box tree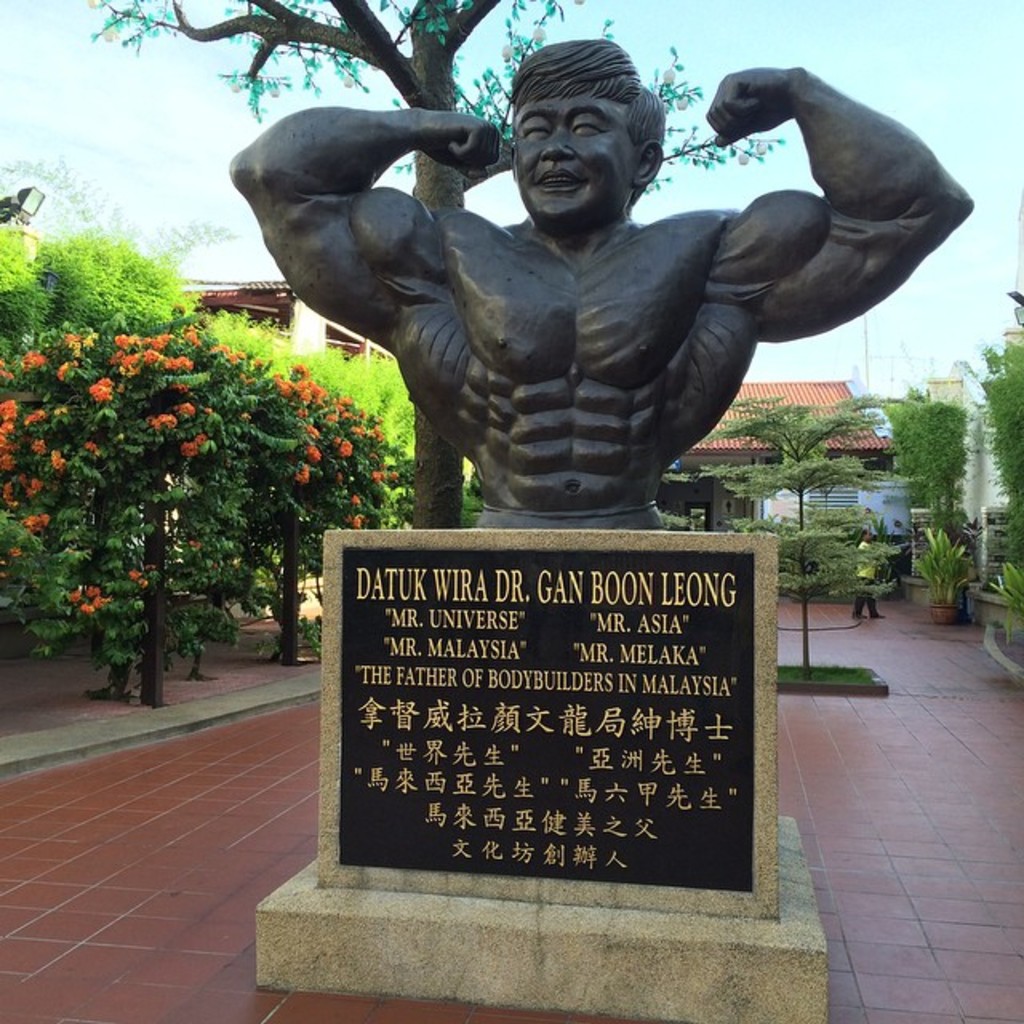
<region>0, 214, 53, 366</region>
